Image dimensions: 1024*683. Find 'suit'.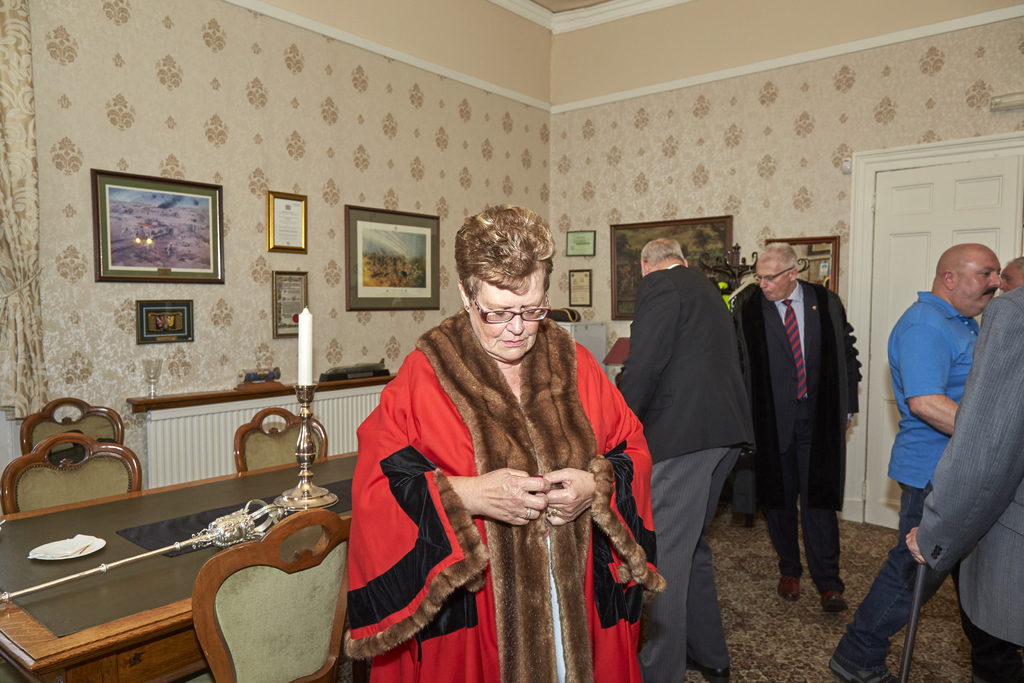
[left=612, top=267, right=760, bottom=681].
